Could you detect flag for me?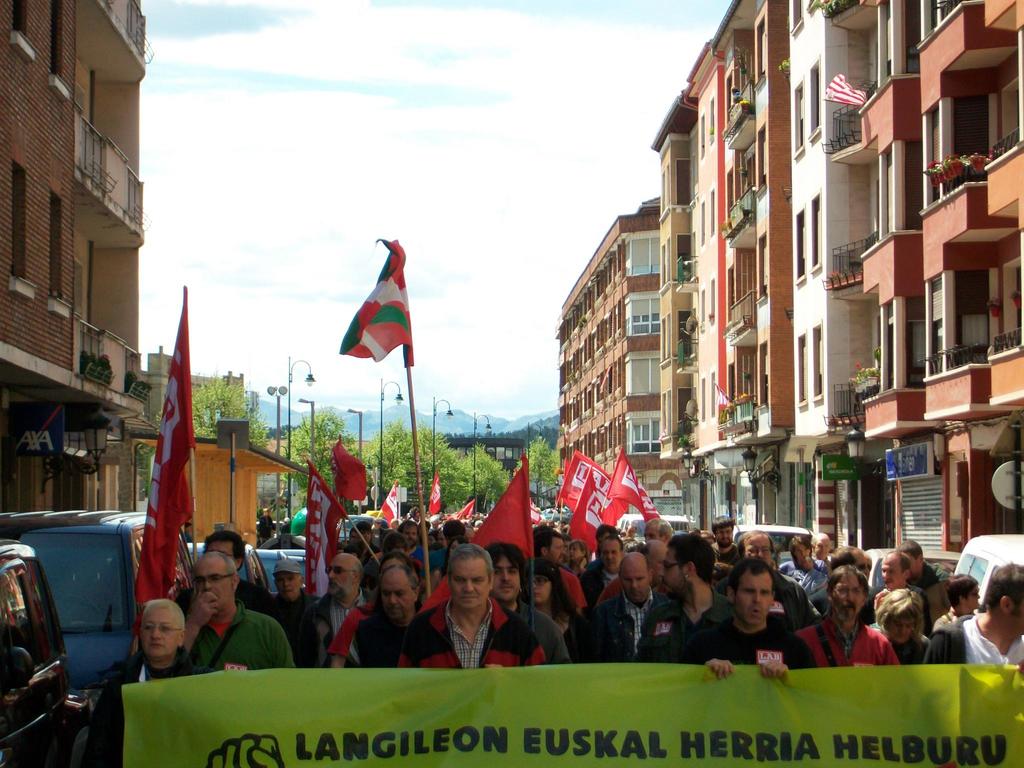
Detection result: x1=306, y1=465, x2=352, y2=598.
